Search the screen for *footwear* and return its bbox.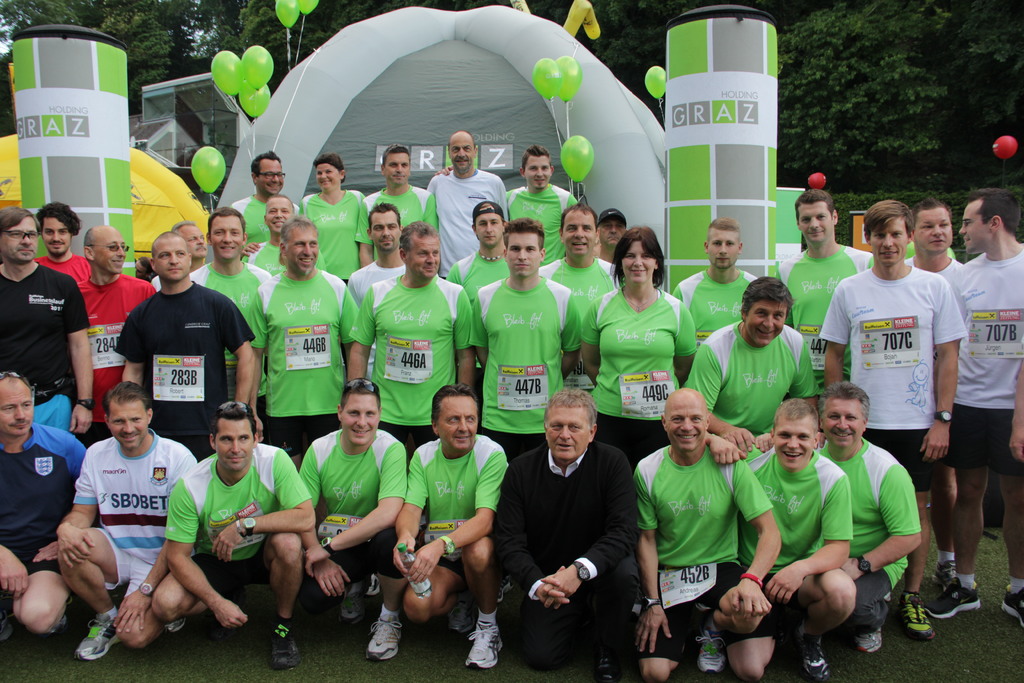
Found: left=75, top=613, right=122, bottom=664.
